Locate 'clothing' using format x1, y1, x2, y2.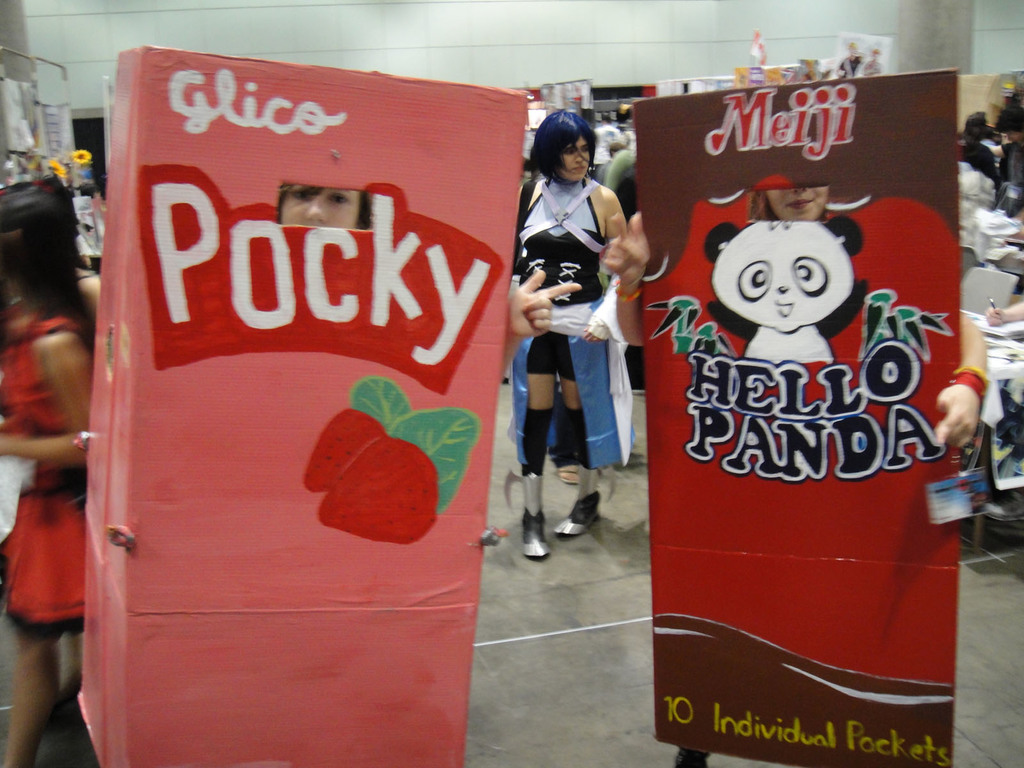
0, 309, 94, 634.
